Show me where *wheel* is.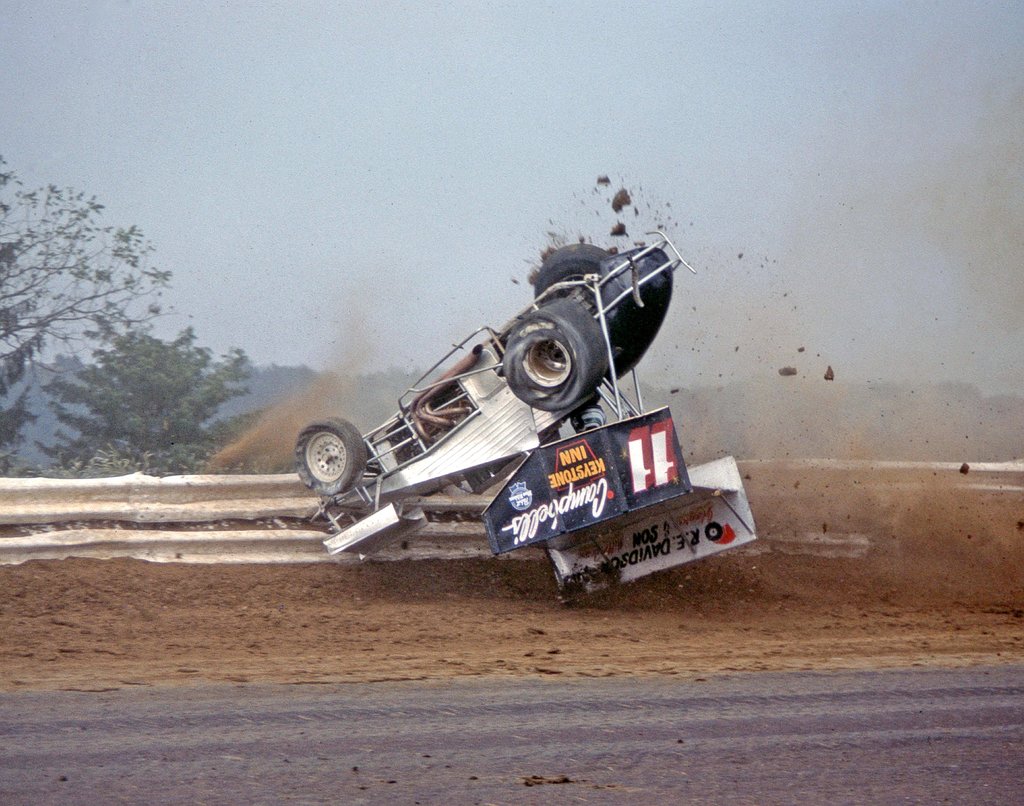
*wheel* is at <bbox>293, 410, 376, 503</bbox>.
